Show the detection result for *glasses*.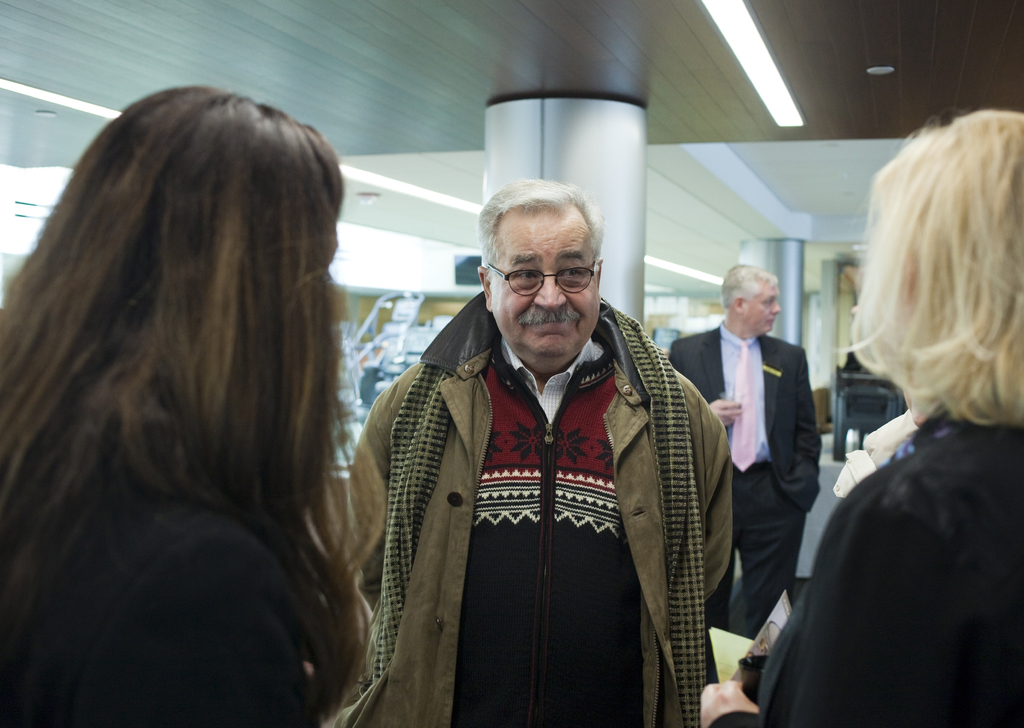
{"x1": 488, "y1": 263, "x2": 614, "y2": 302}.
